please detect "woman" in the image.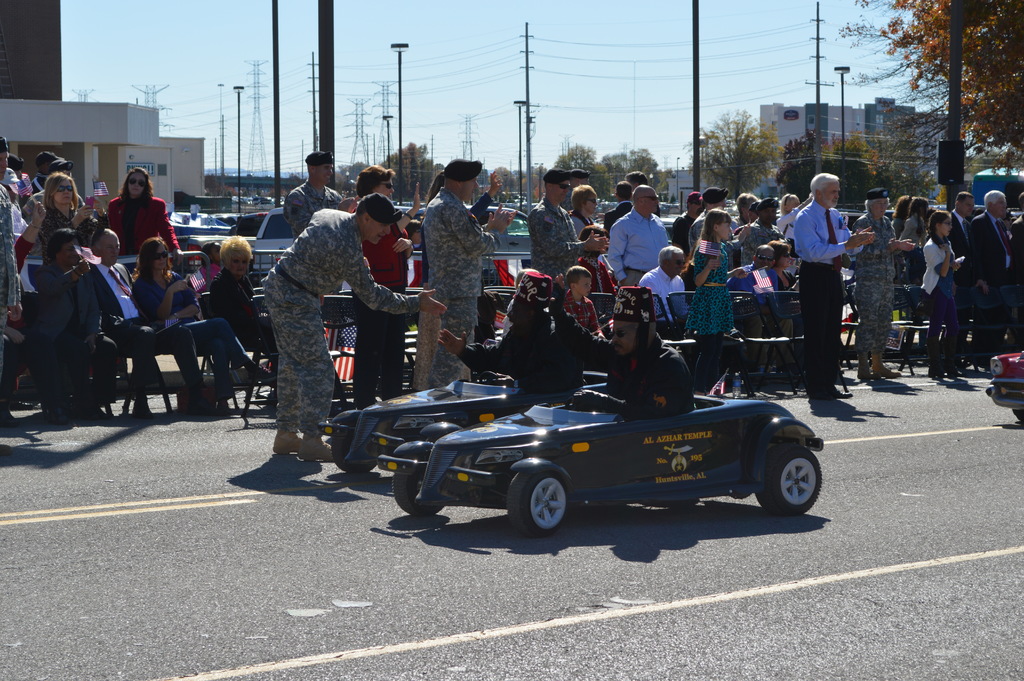
[776,187,813,238].
